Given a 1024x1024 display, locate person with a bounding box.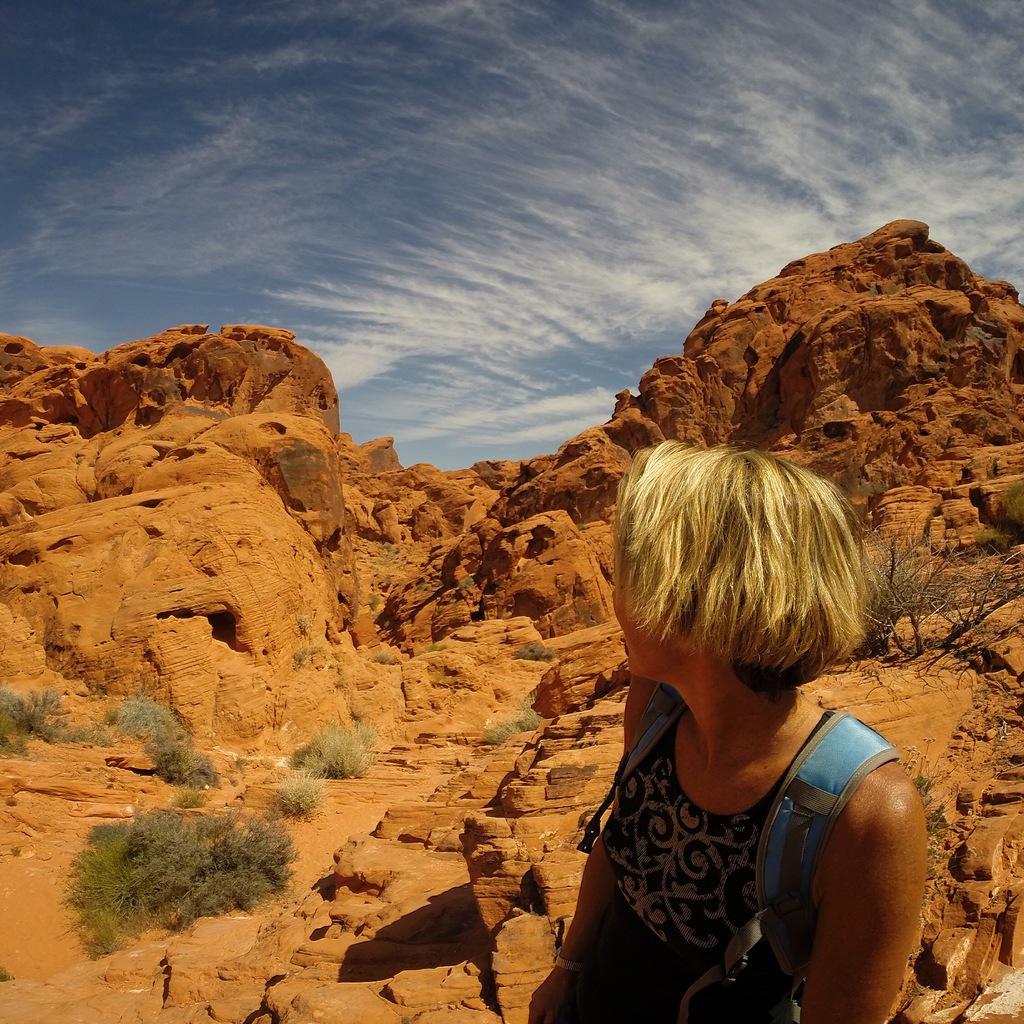
Located: region(514, 414, 927, 1023).
